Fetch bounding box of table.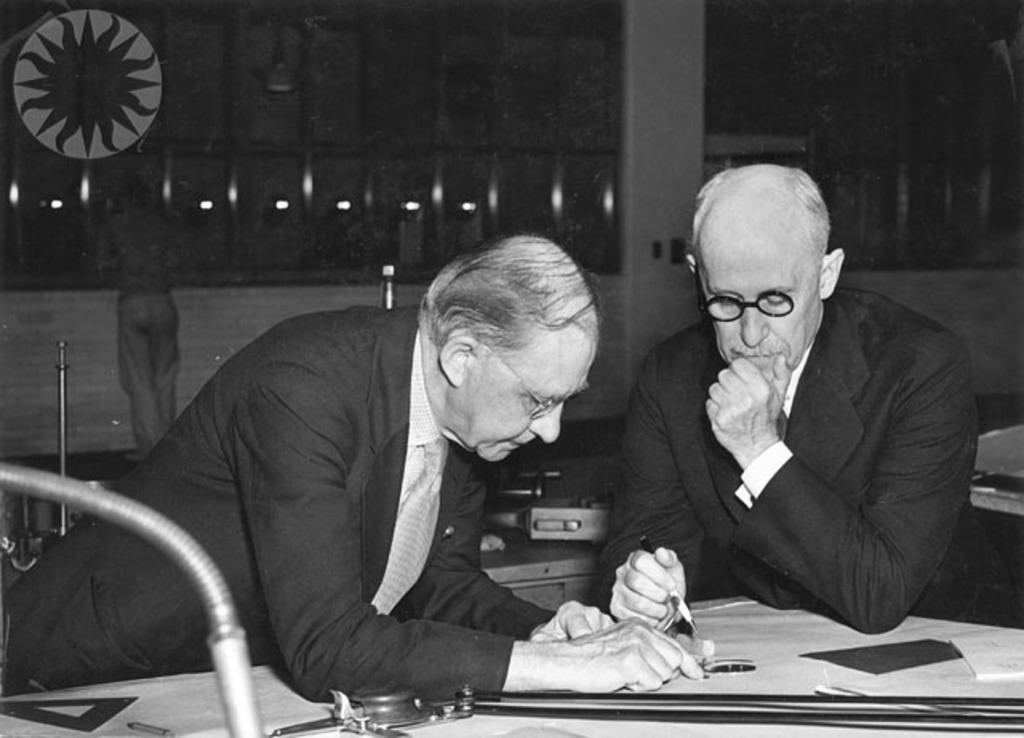
Bbox: left=0, top=588, right=1022, bottom=736.
